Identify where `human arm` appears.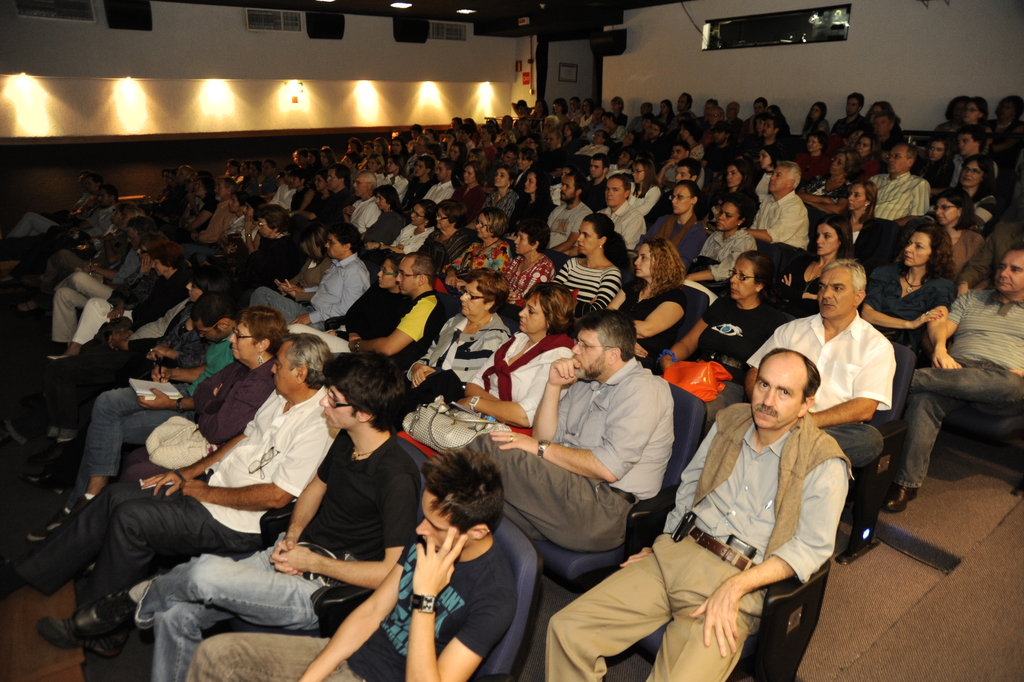
Appears at [339, 323, 362, 345].
